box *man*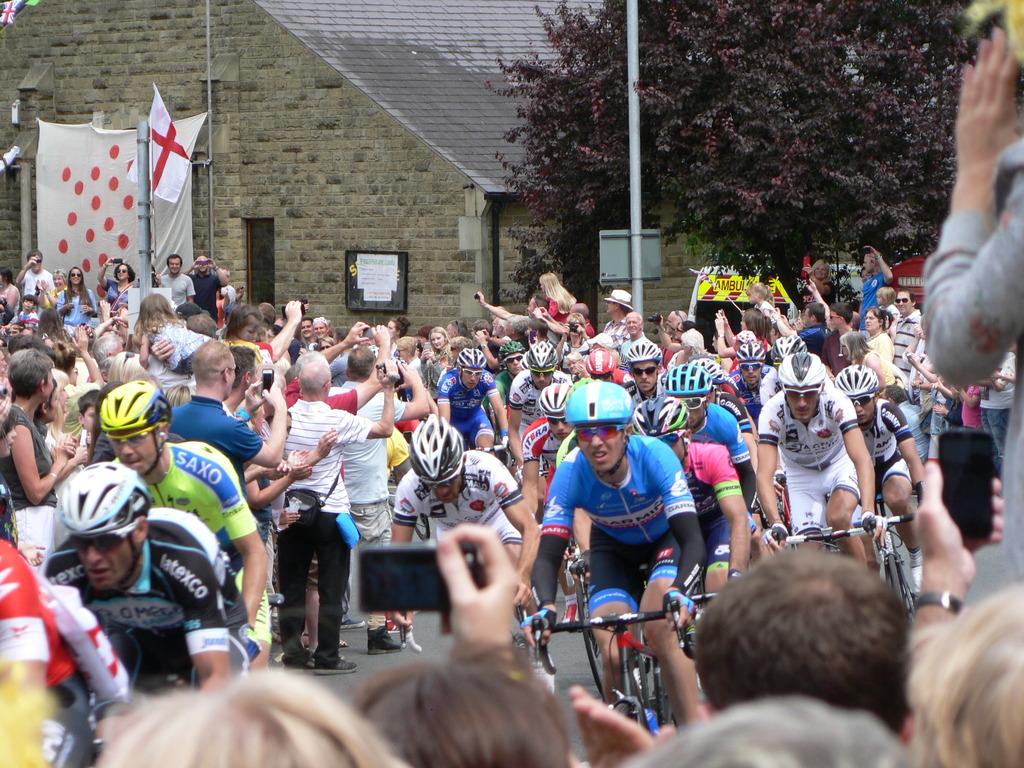
[81,331,124,383]
